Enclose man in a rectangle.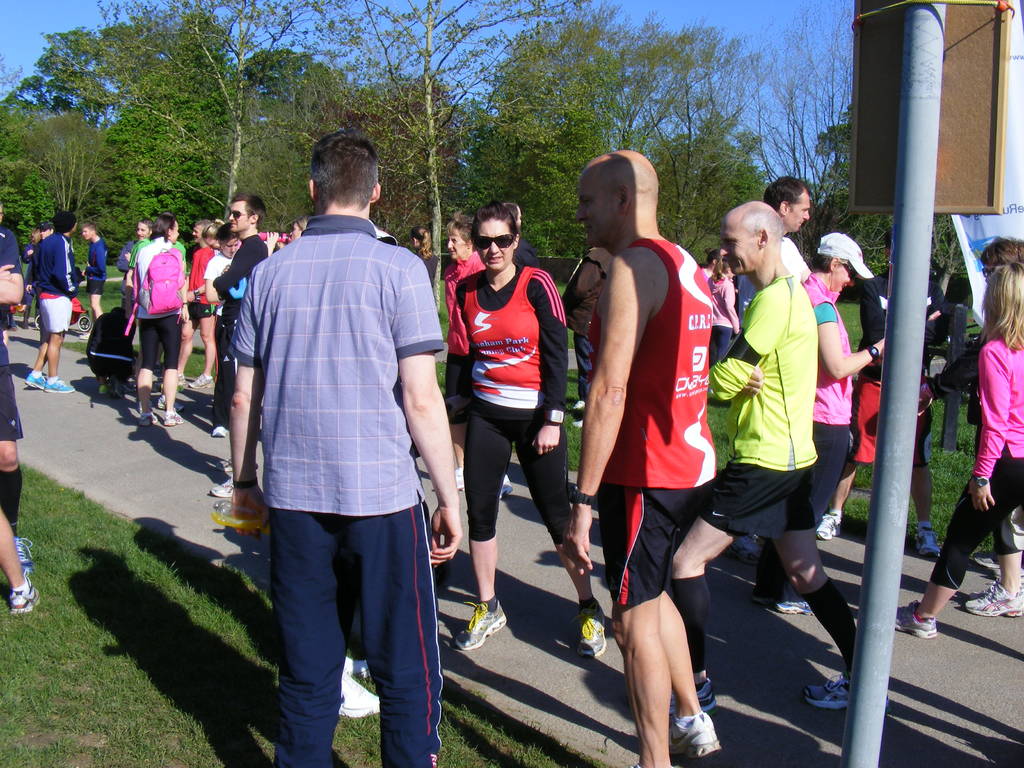
x1=843, y1=229, x2=946, y2=560.
